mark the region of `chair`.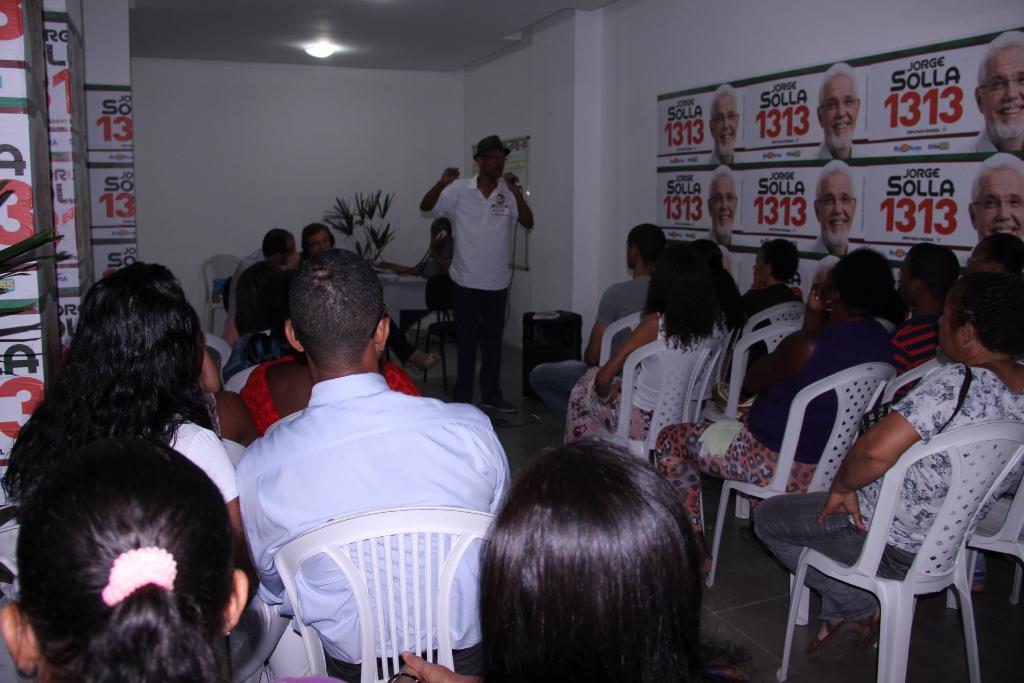
Region: (687,361,908,580).
